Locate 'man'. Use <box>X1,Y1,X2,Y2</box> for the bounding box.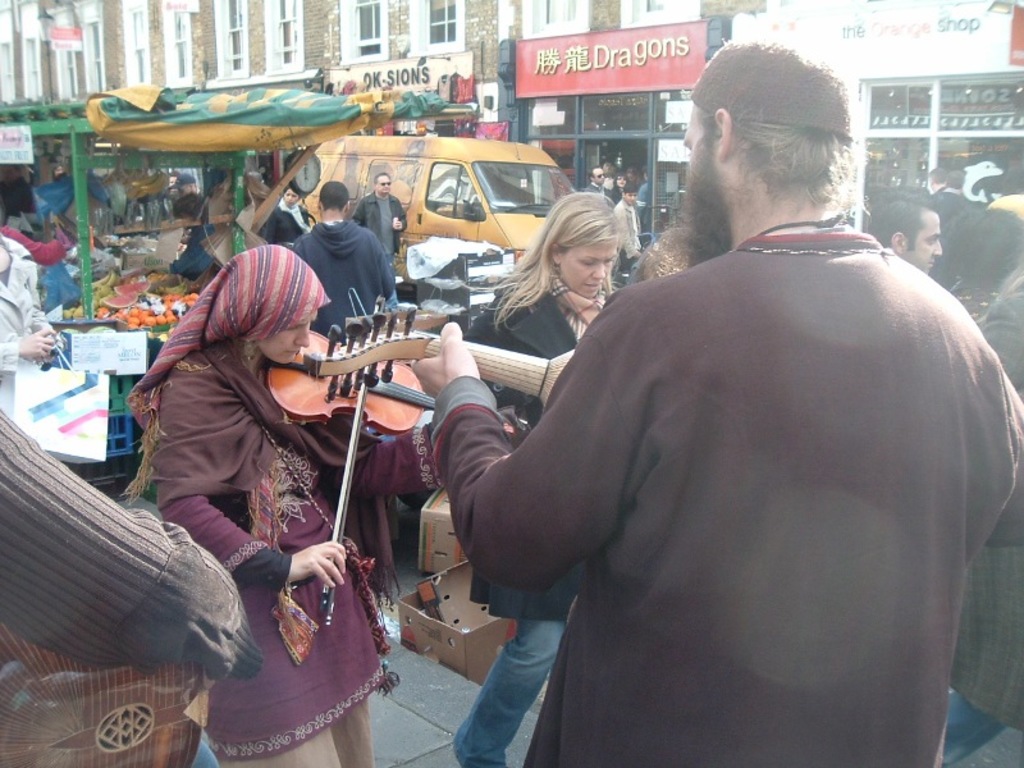
<box>289,182,406,337</box>.
